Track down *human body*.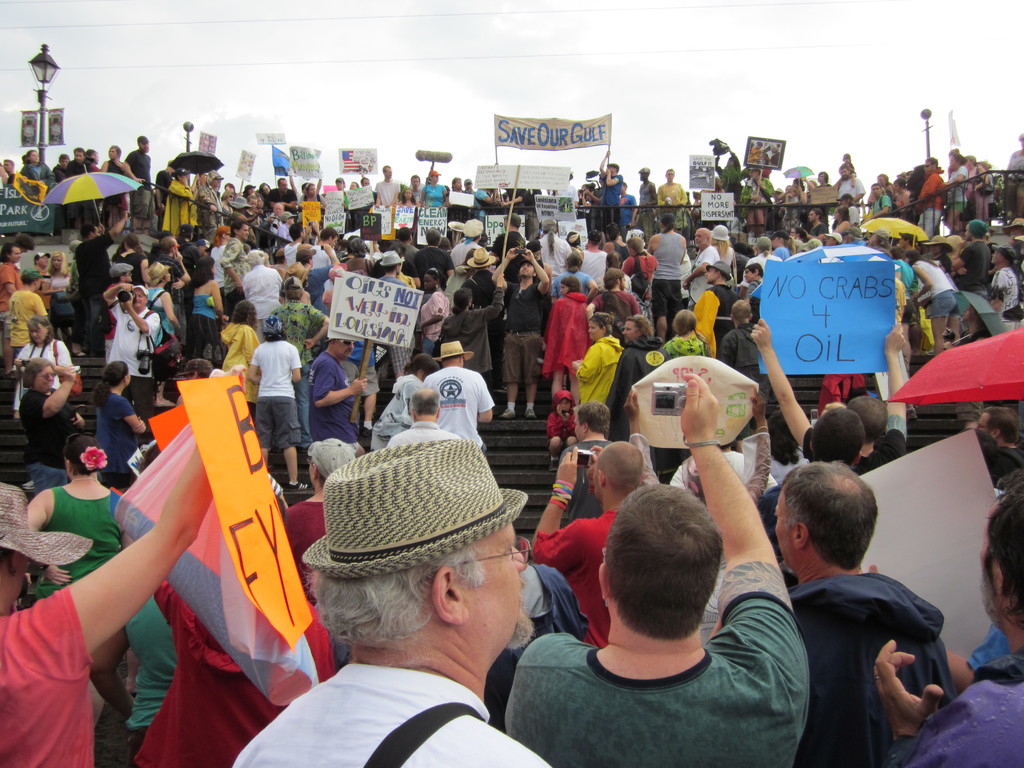
Tracked to x1=830, y1=204, x2=850, y2=234.
